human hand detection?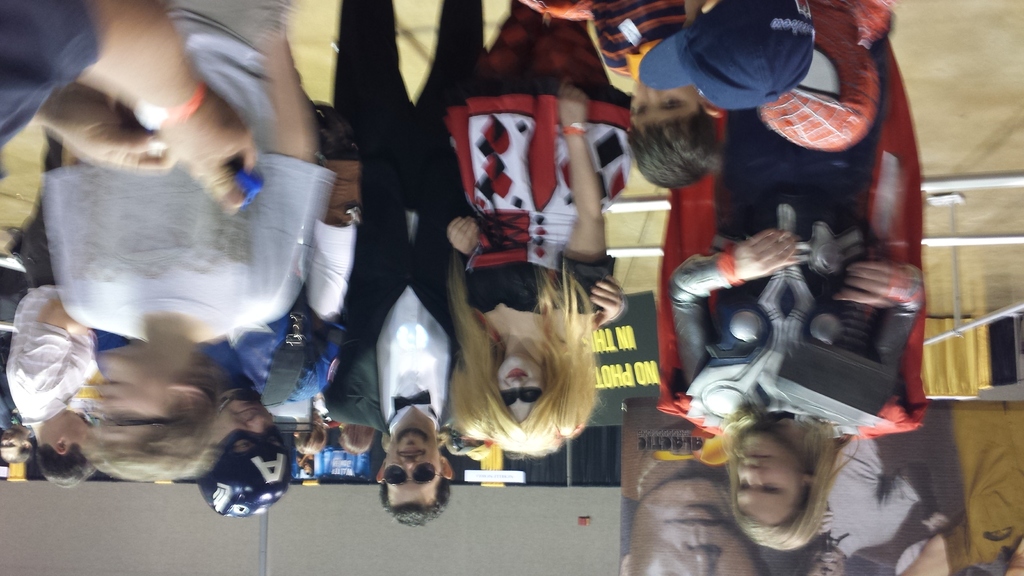
{"left": 557, "top": 82, "right": 591, "bottom": 124}
